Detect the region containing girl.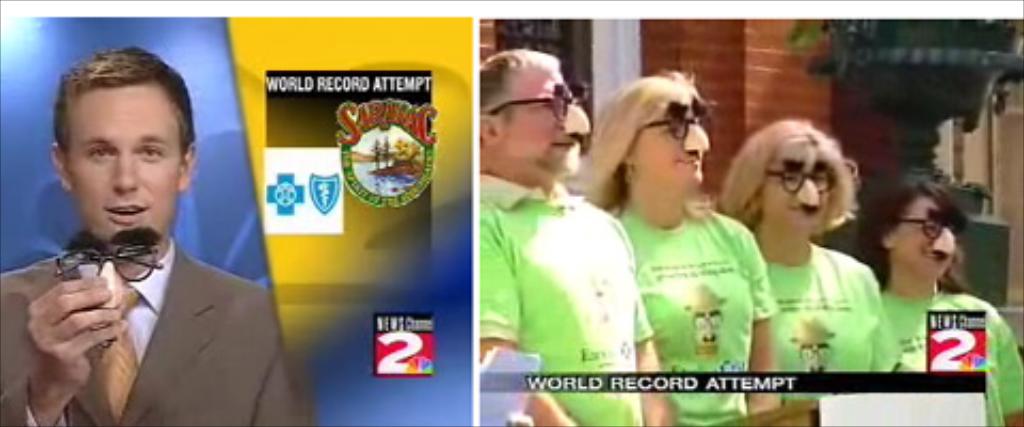
x1=858, y1=177, x2=1022, y2=425.
